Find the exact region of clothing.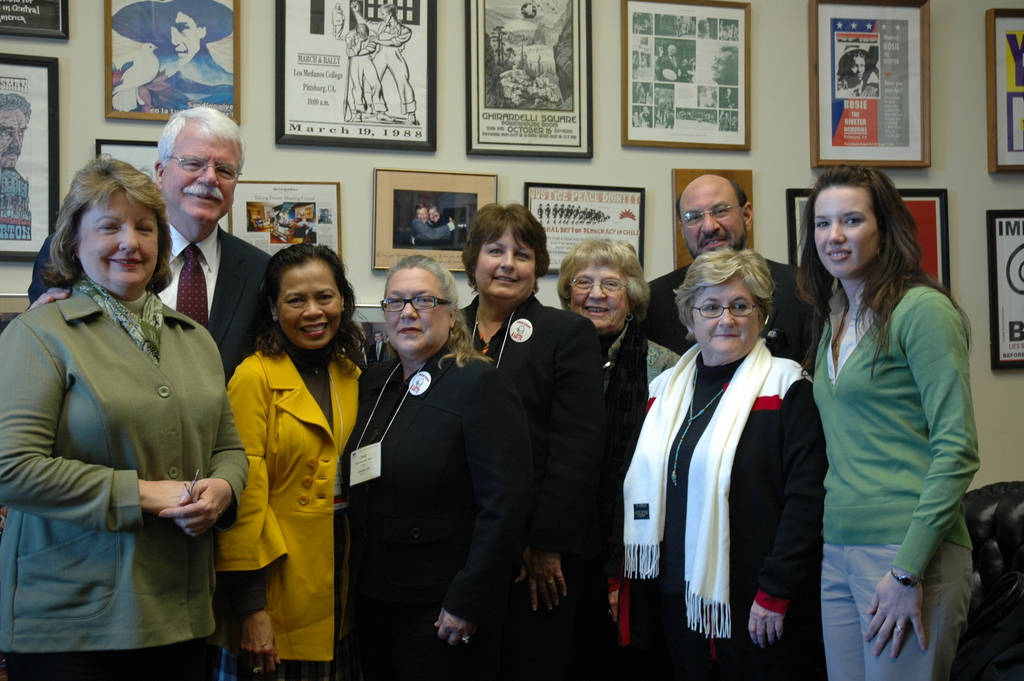
Exact region: [657,50,692,82].
